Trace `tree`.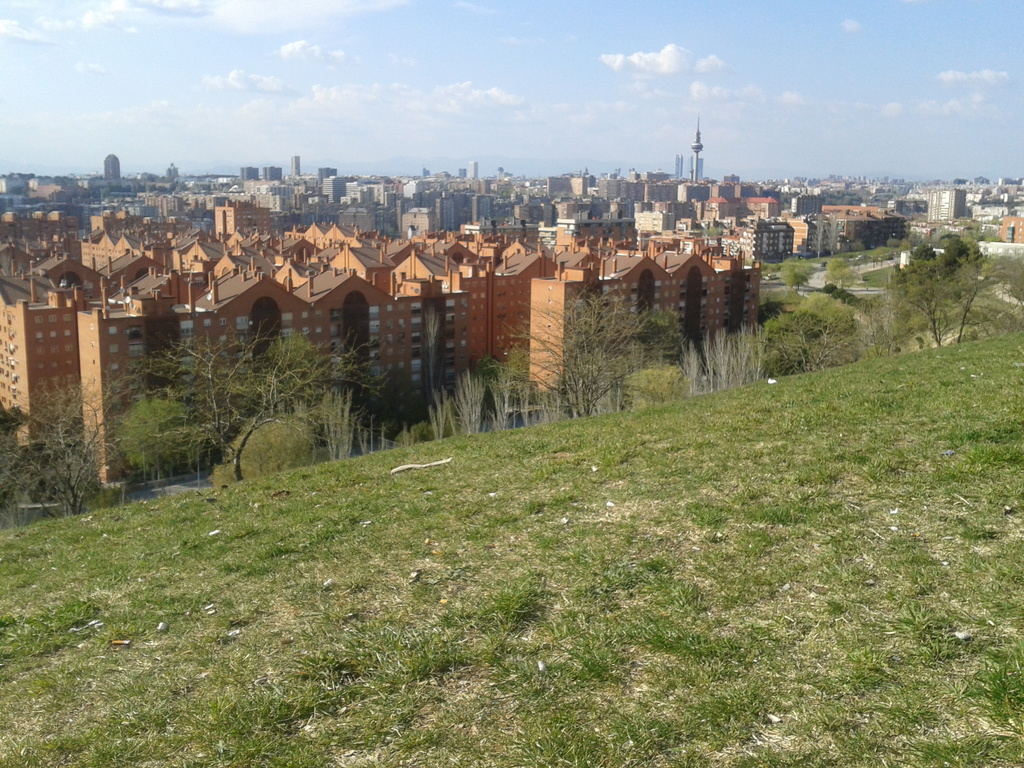
Traced to l=834, t=207, r=896, b=244.
